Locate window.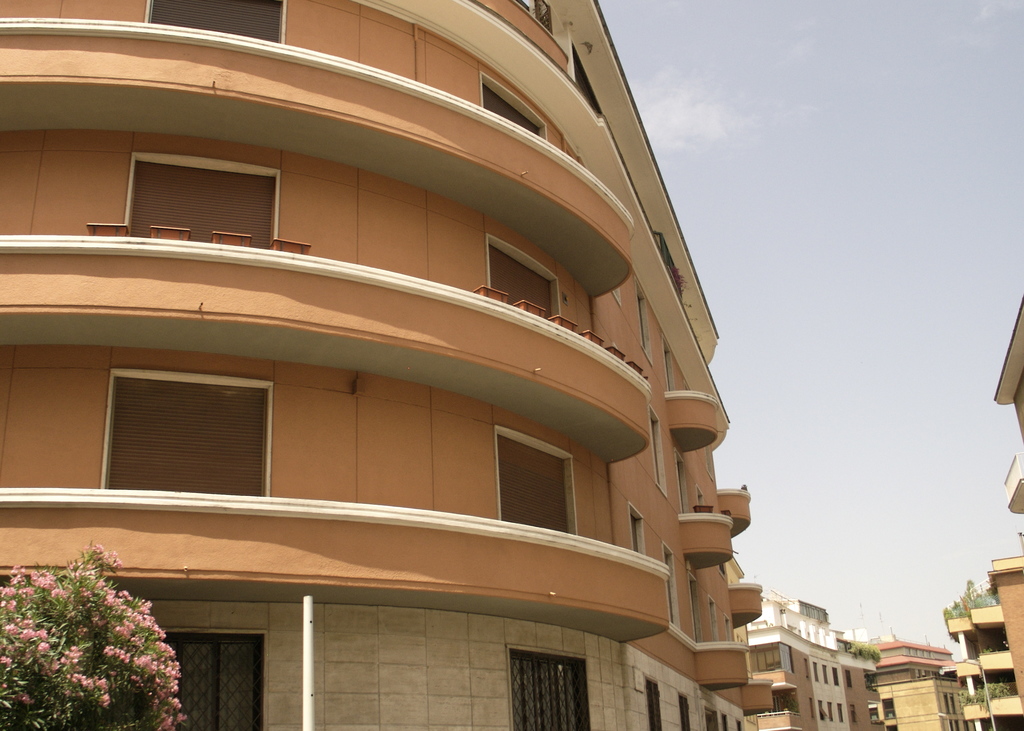
Bounding box: left=141, top=0, right=289, bottom=46.
